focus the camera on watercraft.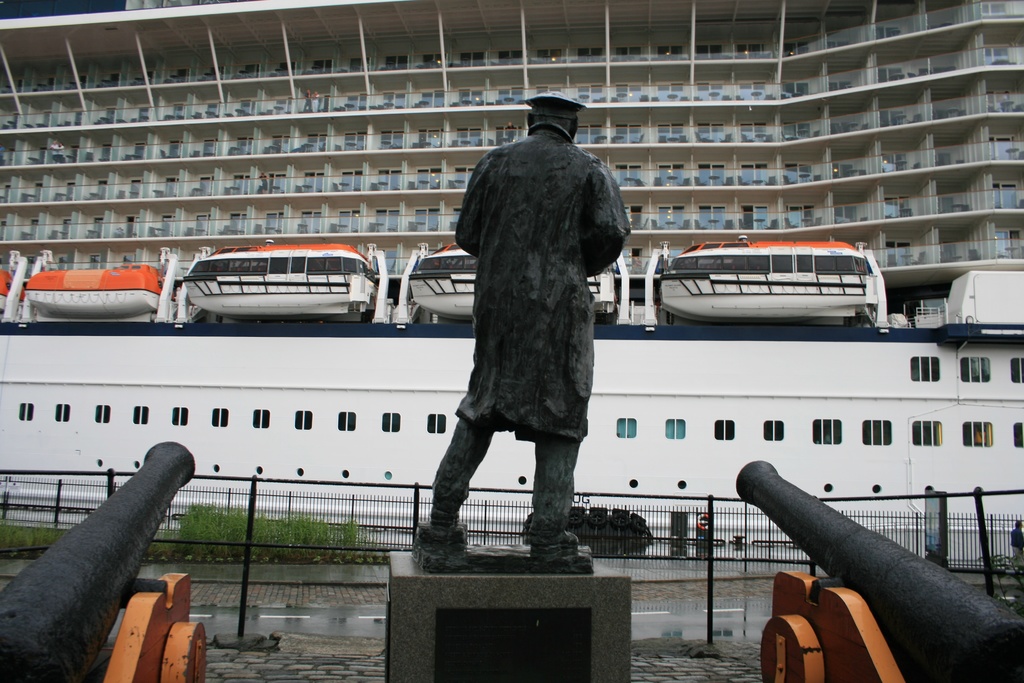
Focus region: rect(0, 1, 1023, 573).
